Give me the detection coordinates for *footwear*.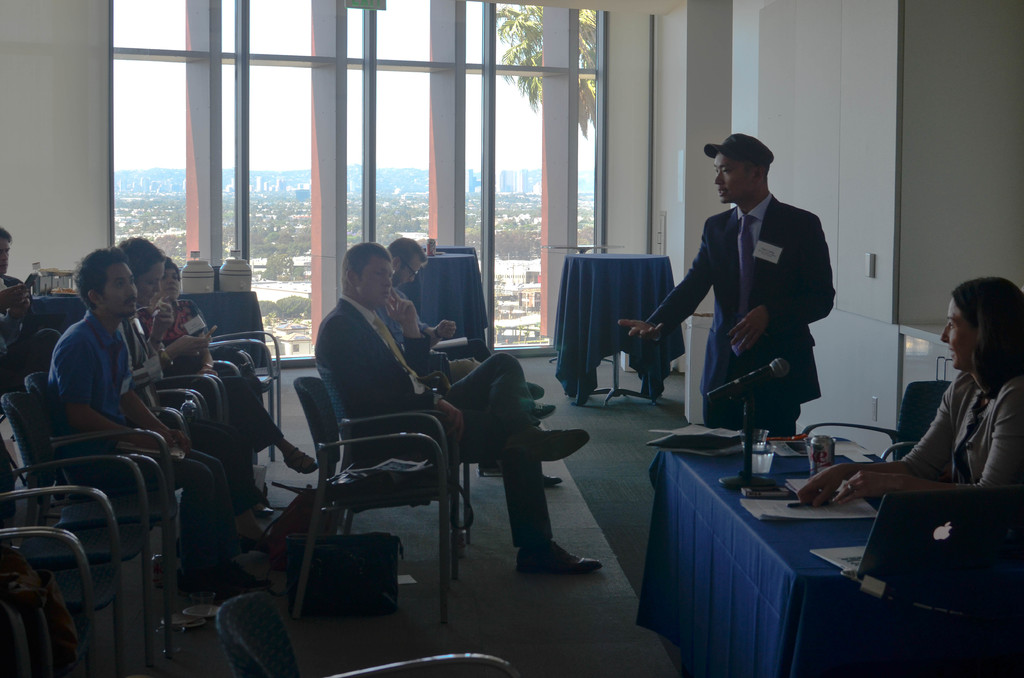
region(476, 464, 504, 476).
